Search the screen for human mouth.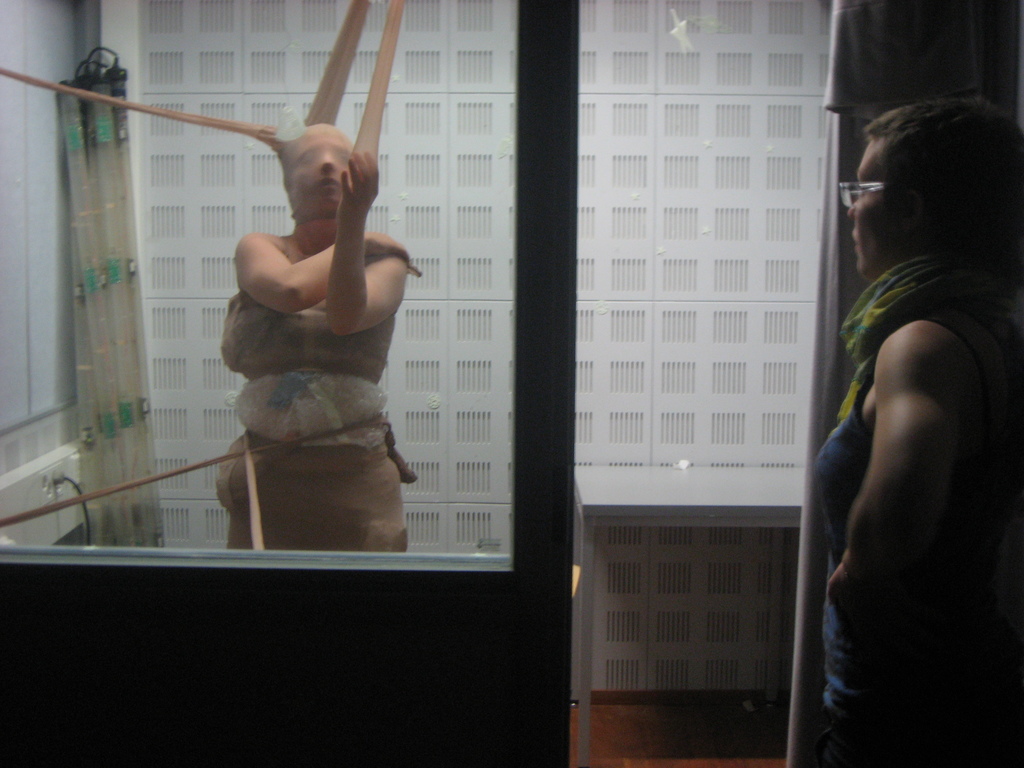
Found at 319, 182, 332, 188.
